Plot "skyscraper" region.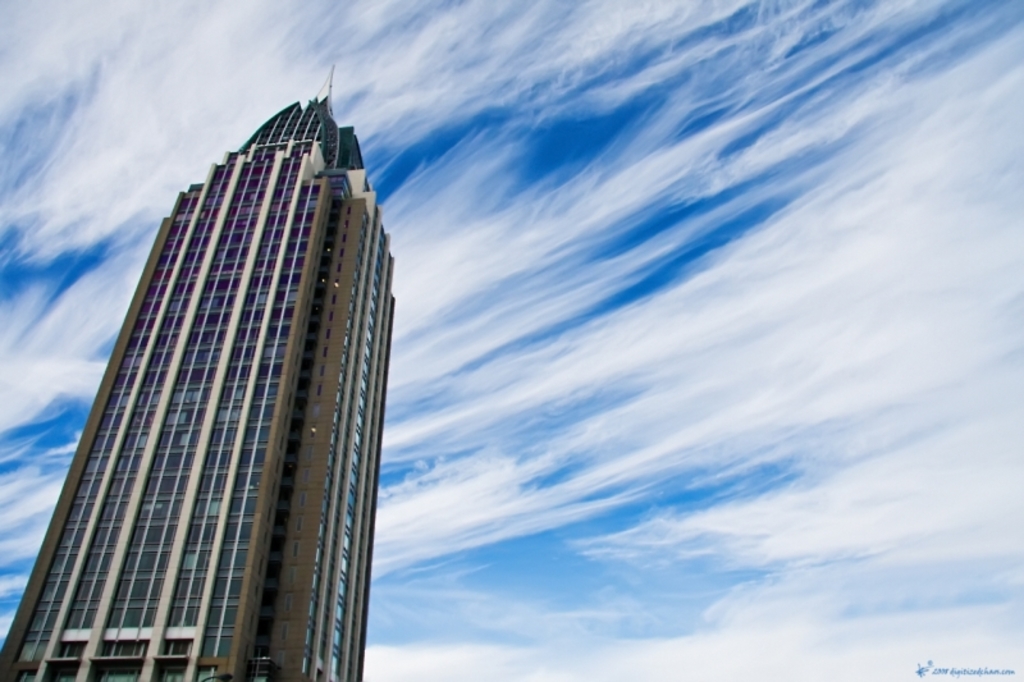
Plotted at (3,95,421,653).
